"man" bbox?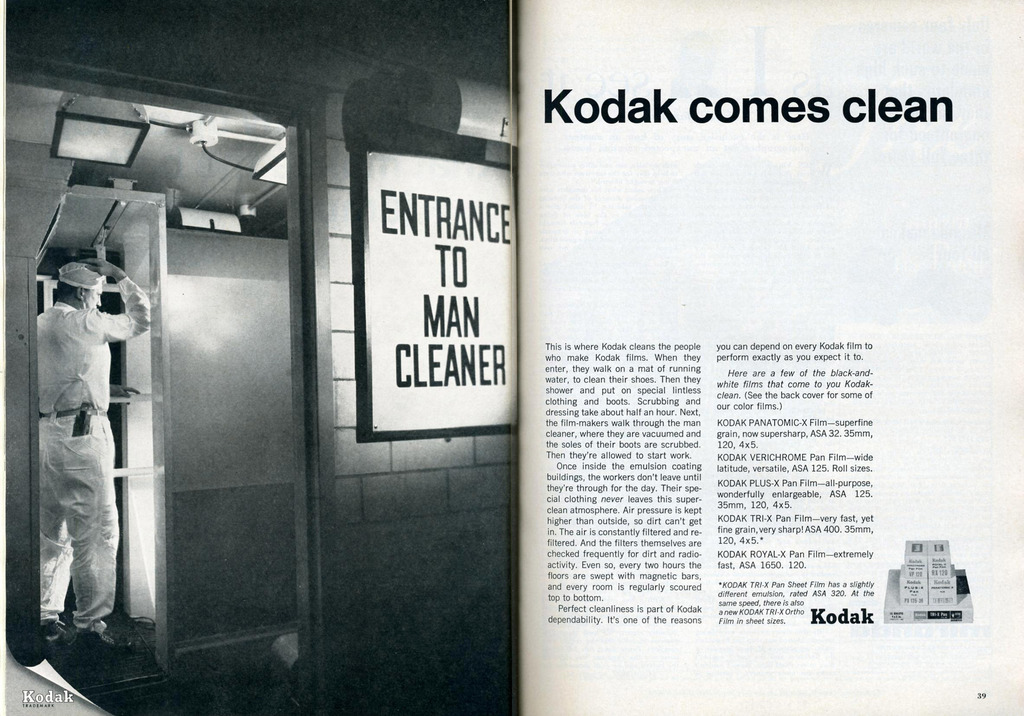
{"x1": 31, "y1": 258, "x2": 151, "y2": 661}
